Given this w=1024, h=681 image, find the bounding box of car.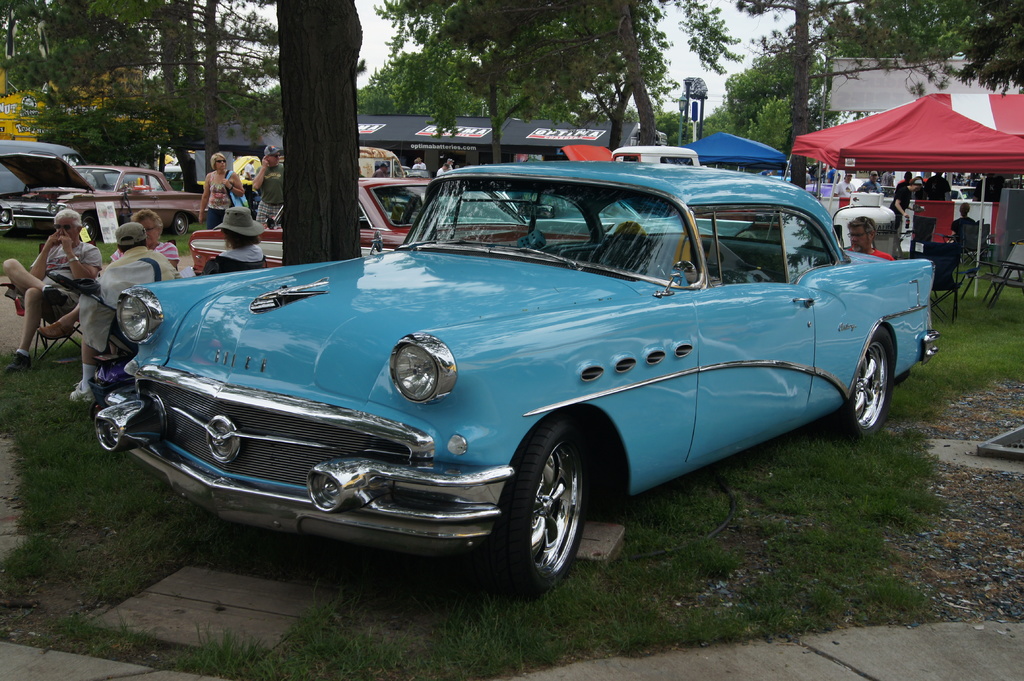
(181,170,607,278).
